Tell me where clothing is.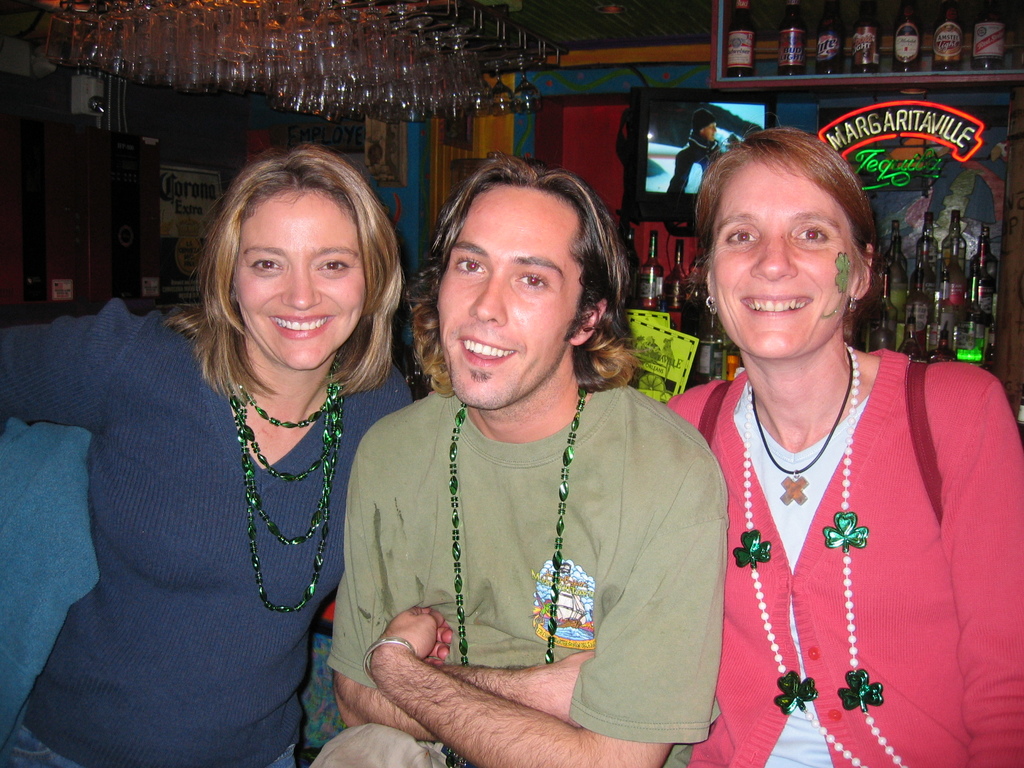
clothing is at locate(0, 307, 419, 767).
